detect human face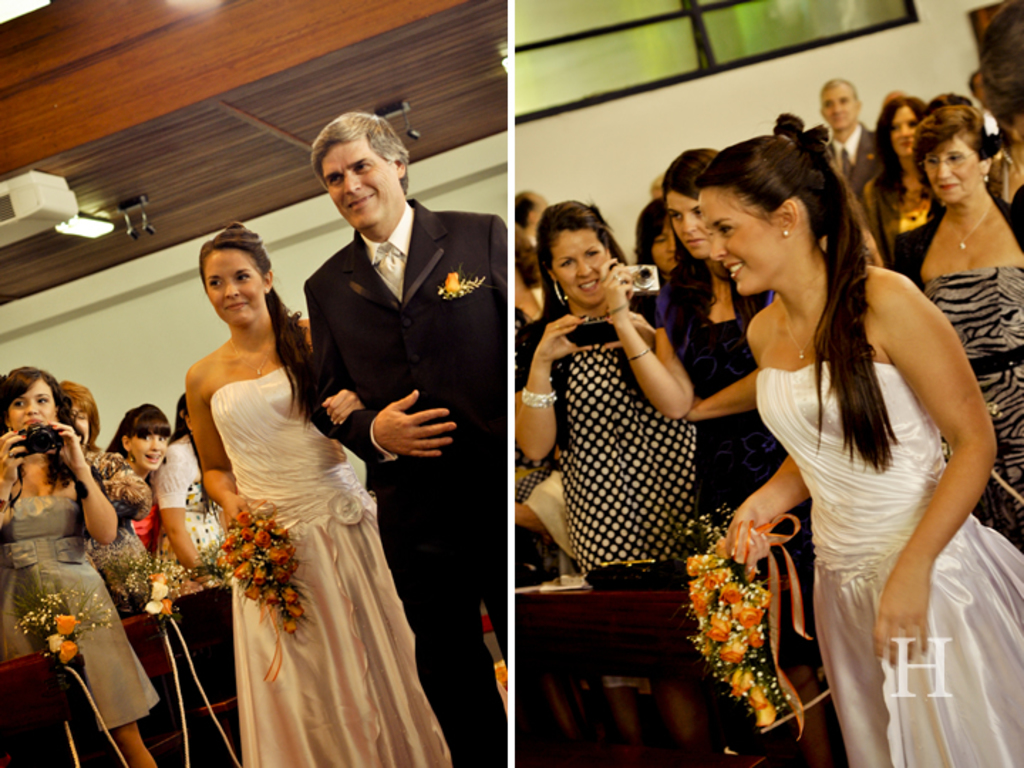
<bbox>895, 102, 920, 159</bbox>
